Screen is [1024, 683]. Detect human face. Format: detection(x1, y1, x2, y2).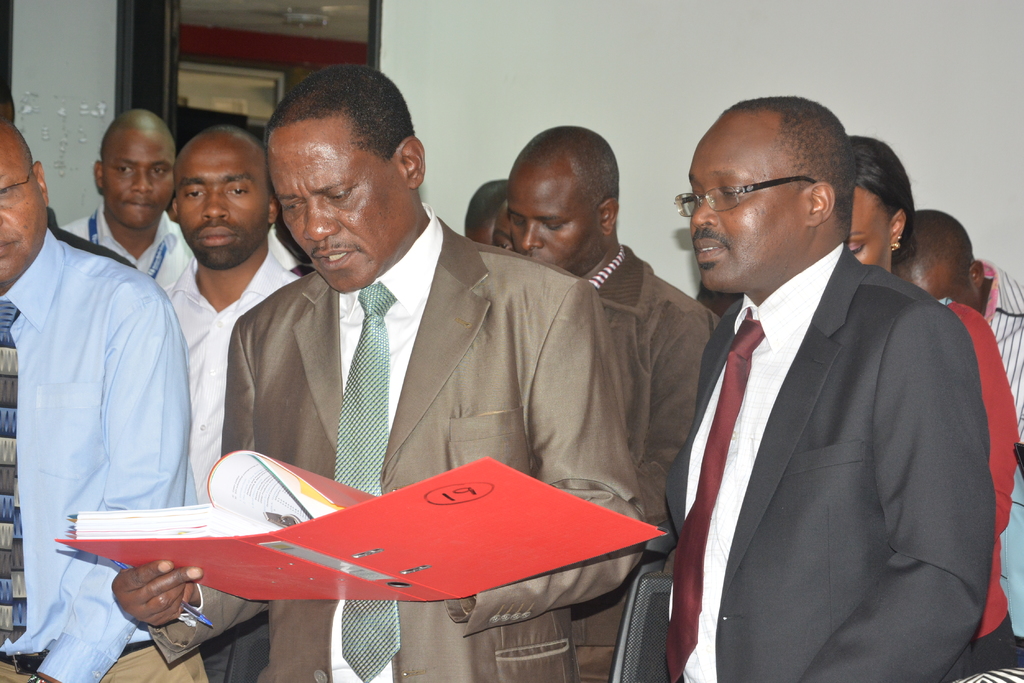
detection(270, 125, 399, 289).
